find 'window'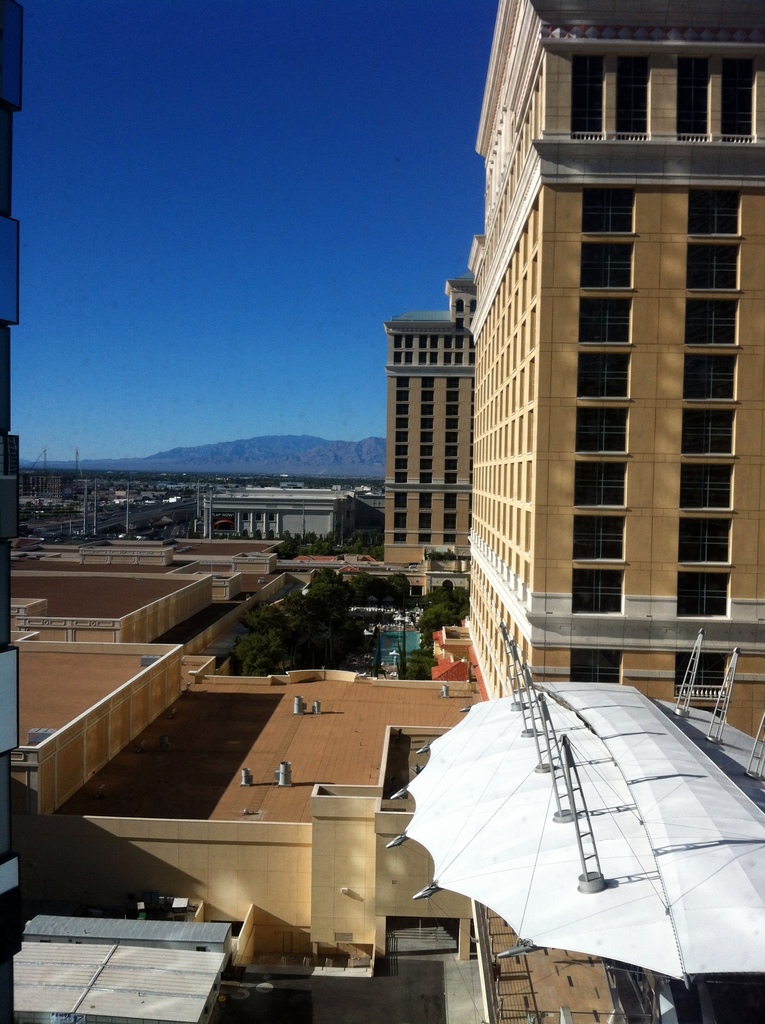
(x1=574, y1=348, x2=632, y2=401)
